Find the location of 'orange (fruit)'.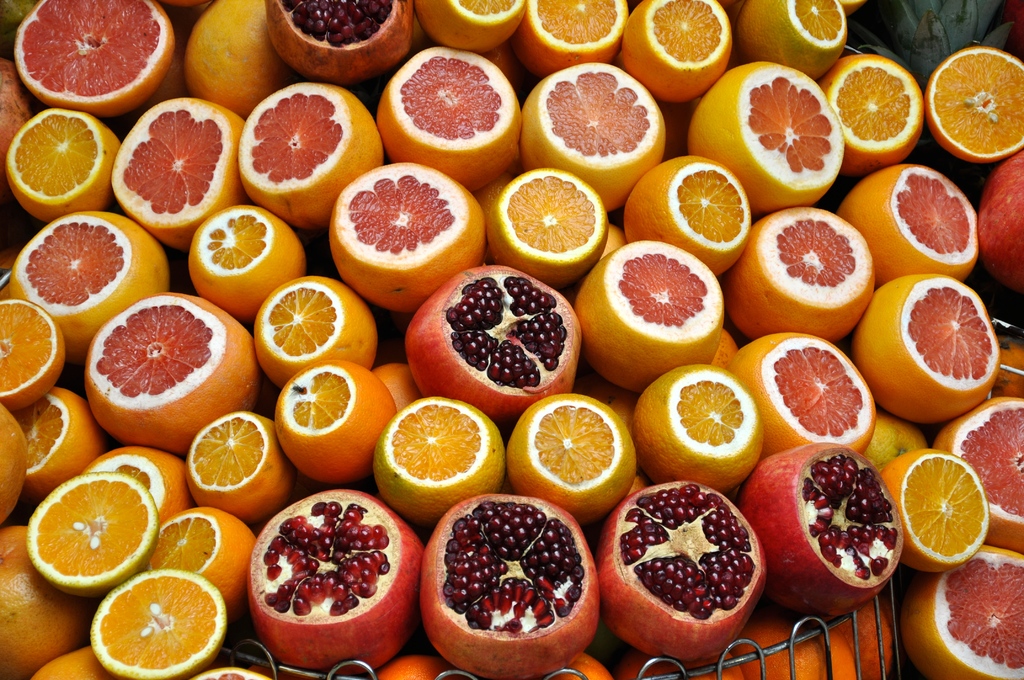
Location: select_region(189, 411, 295, 521).
